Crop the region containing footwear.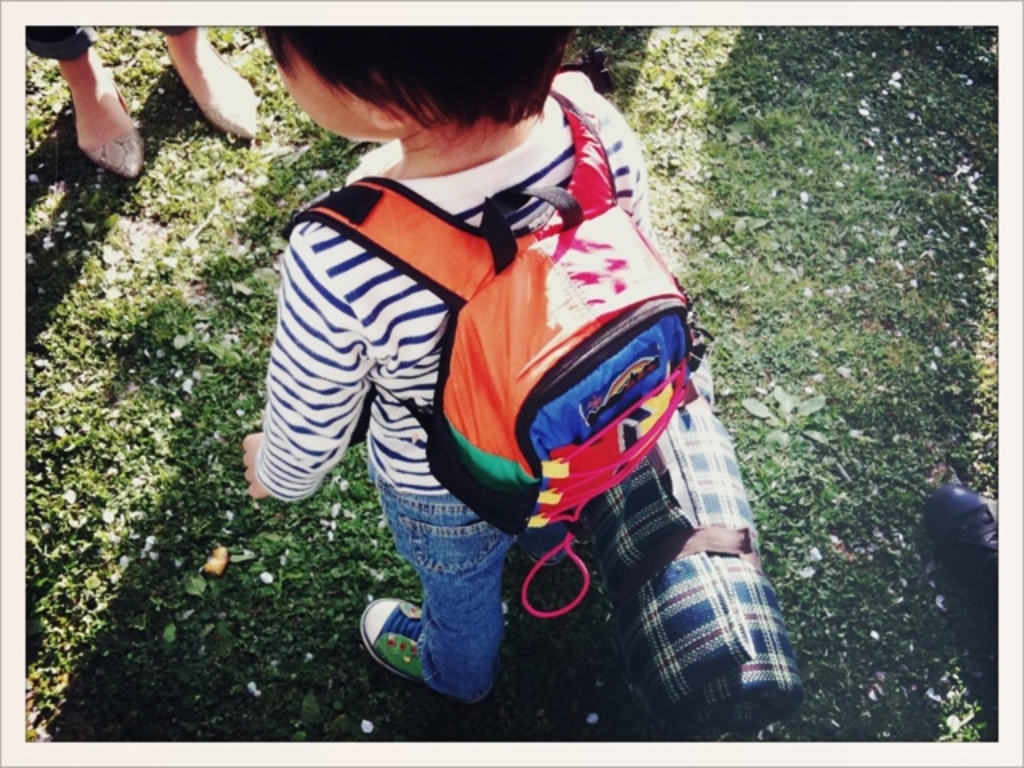
Crop region: [77, 64, 144, 173].
